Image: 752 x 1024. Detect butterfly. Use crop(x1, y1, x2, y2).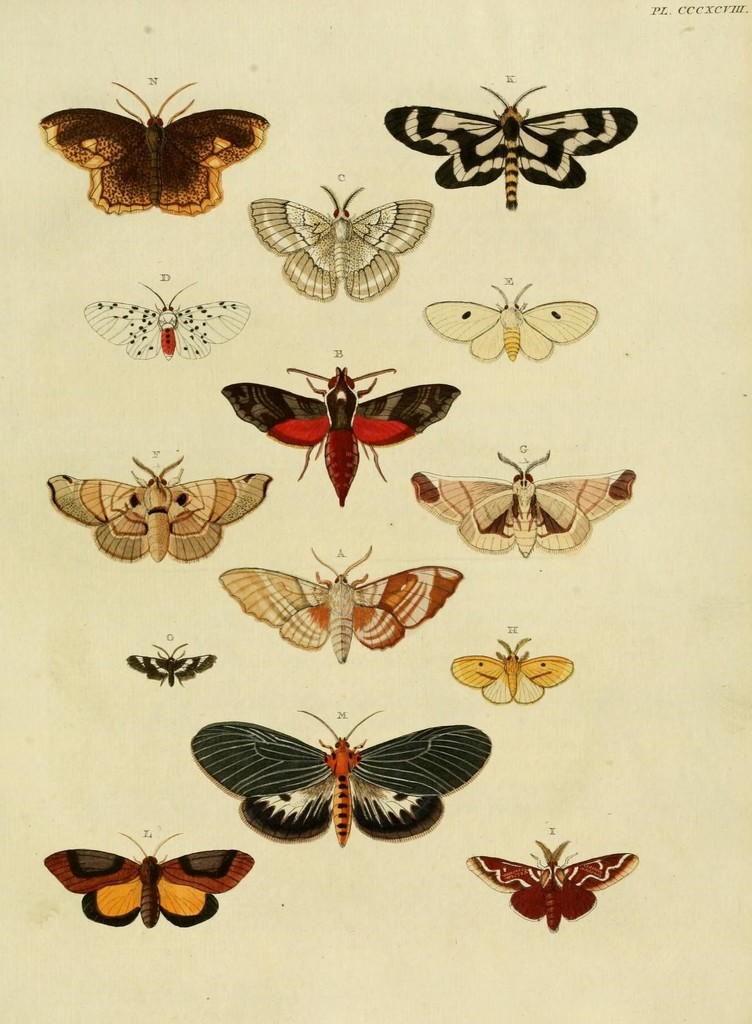
crop(39, 81, 269, 215).
